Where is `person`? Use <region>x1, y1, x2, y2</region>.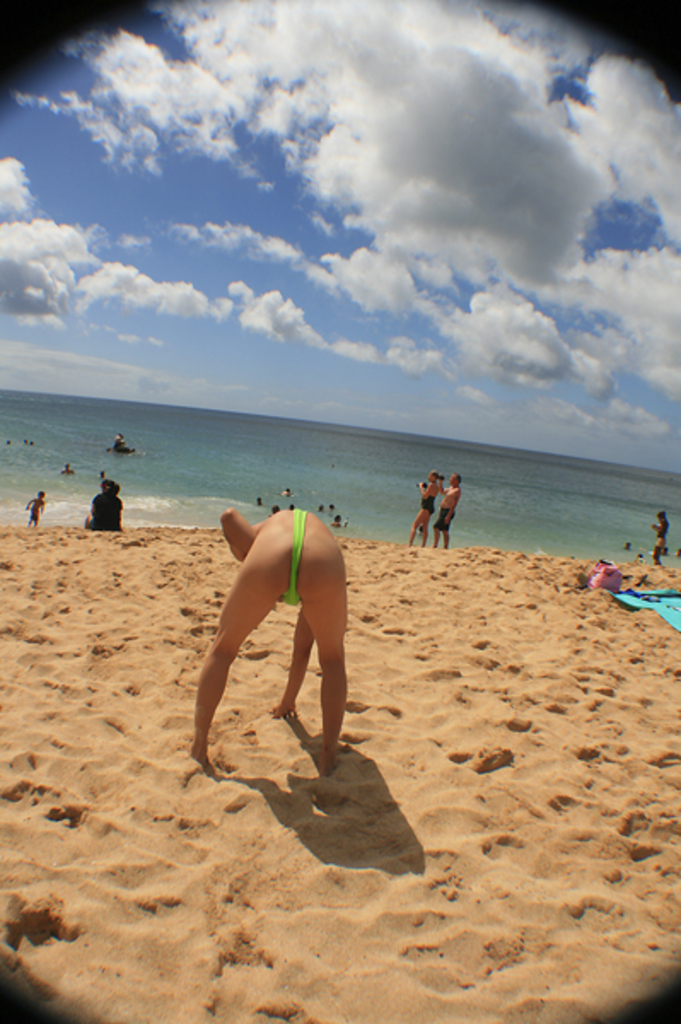
<region>26, 492, 46, 527</region>.
